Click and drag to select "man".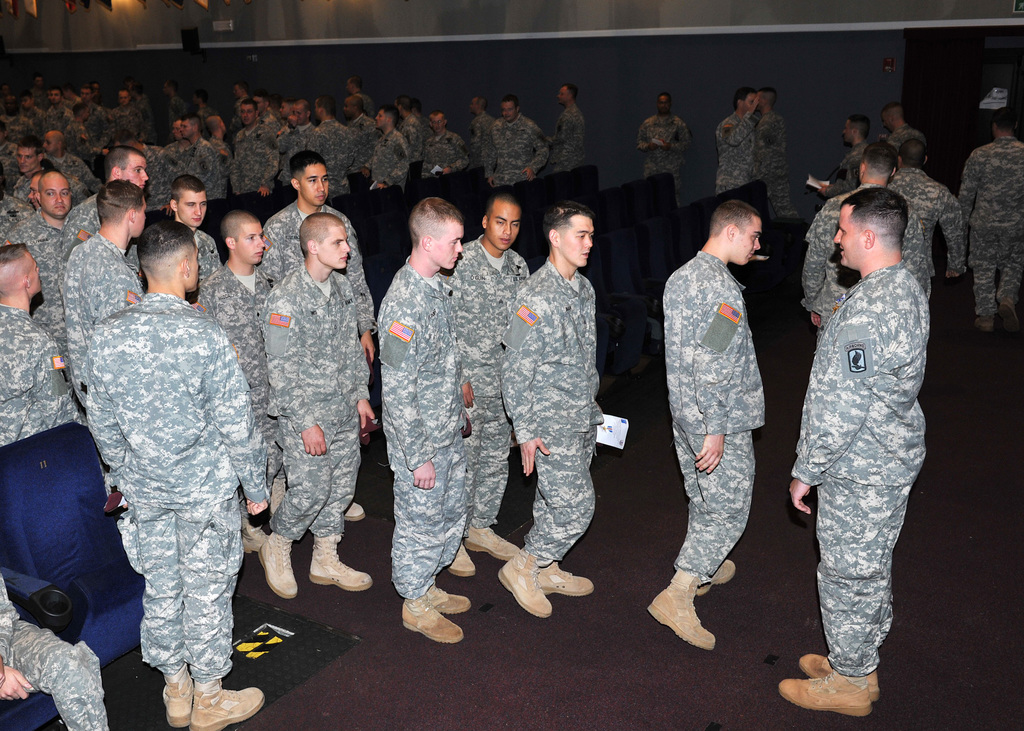
Selection: x1=86 y1=220 x2=269 y2=730.
